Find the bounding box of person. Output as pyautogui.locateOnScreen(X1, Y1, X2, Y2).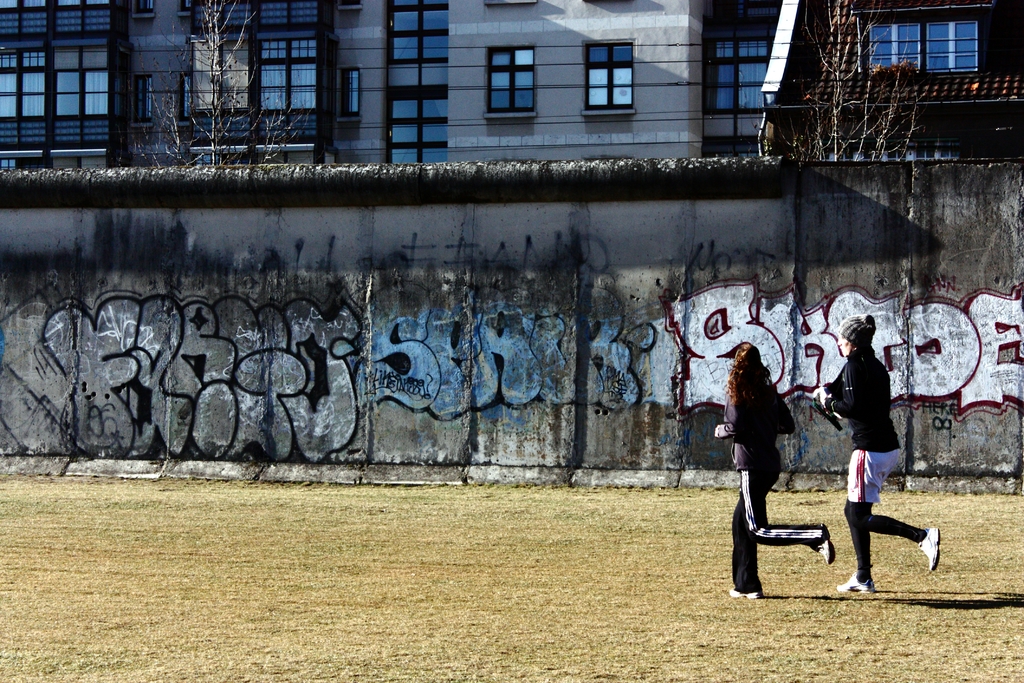
pyautogui.locateOnScreen(714, 336, 832, 605).
